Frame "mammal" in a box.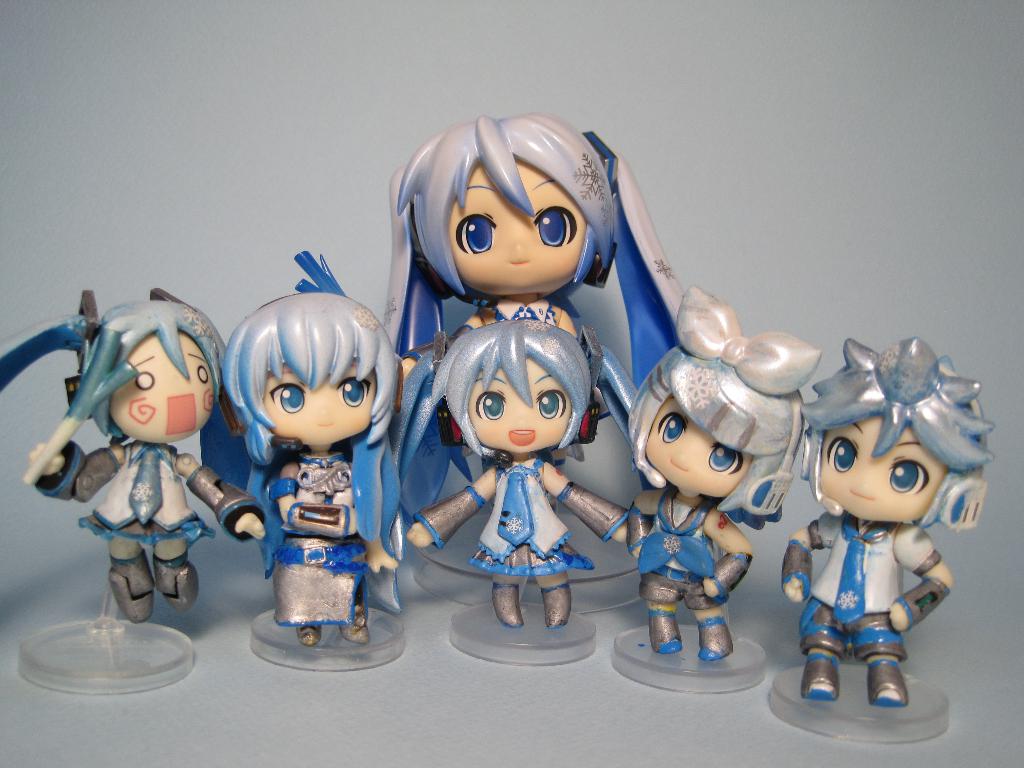
Rect(0, 280, 226, 620).
